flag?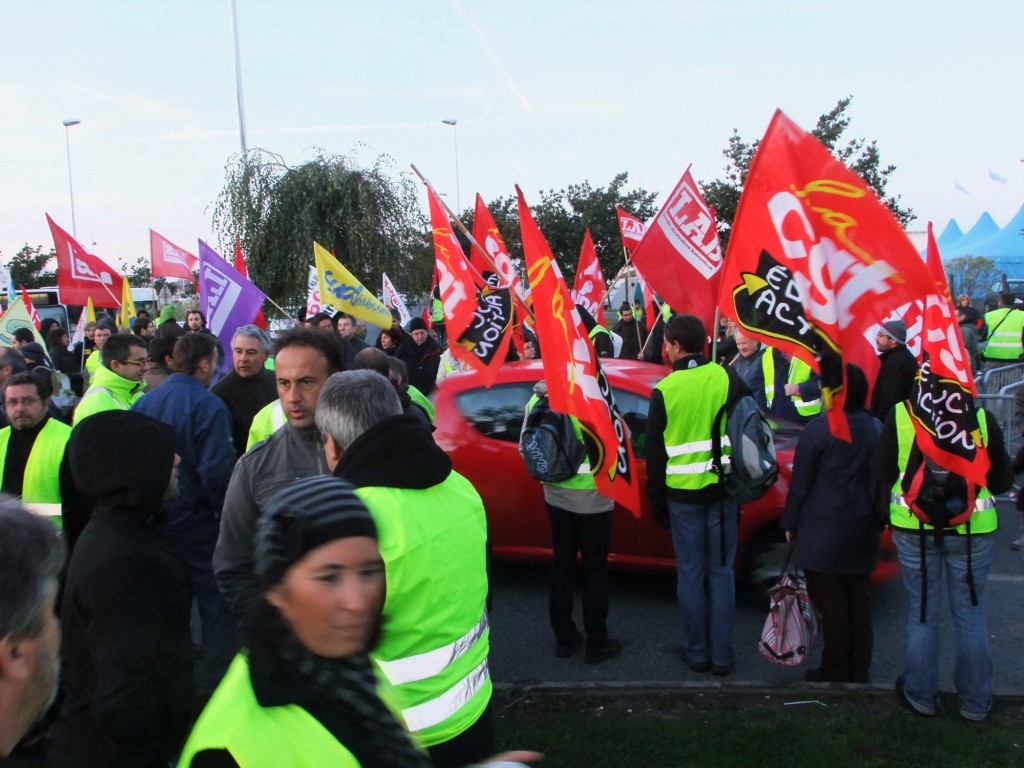
<box>472,187,546,305</box>
